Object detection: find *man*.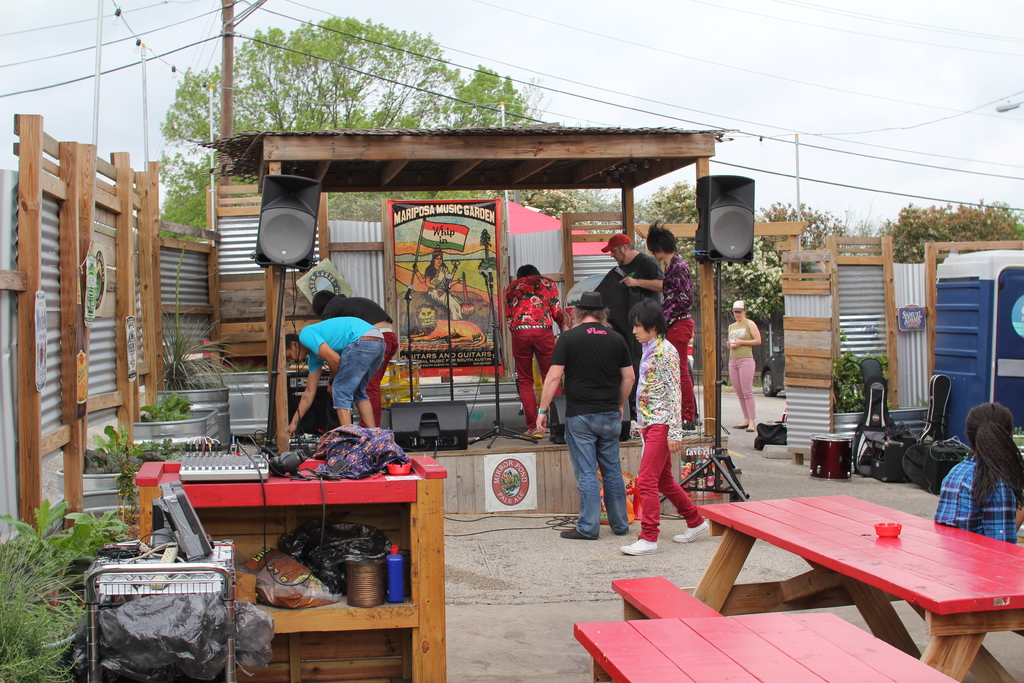
[283,315,394,432].
